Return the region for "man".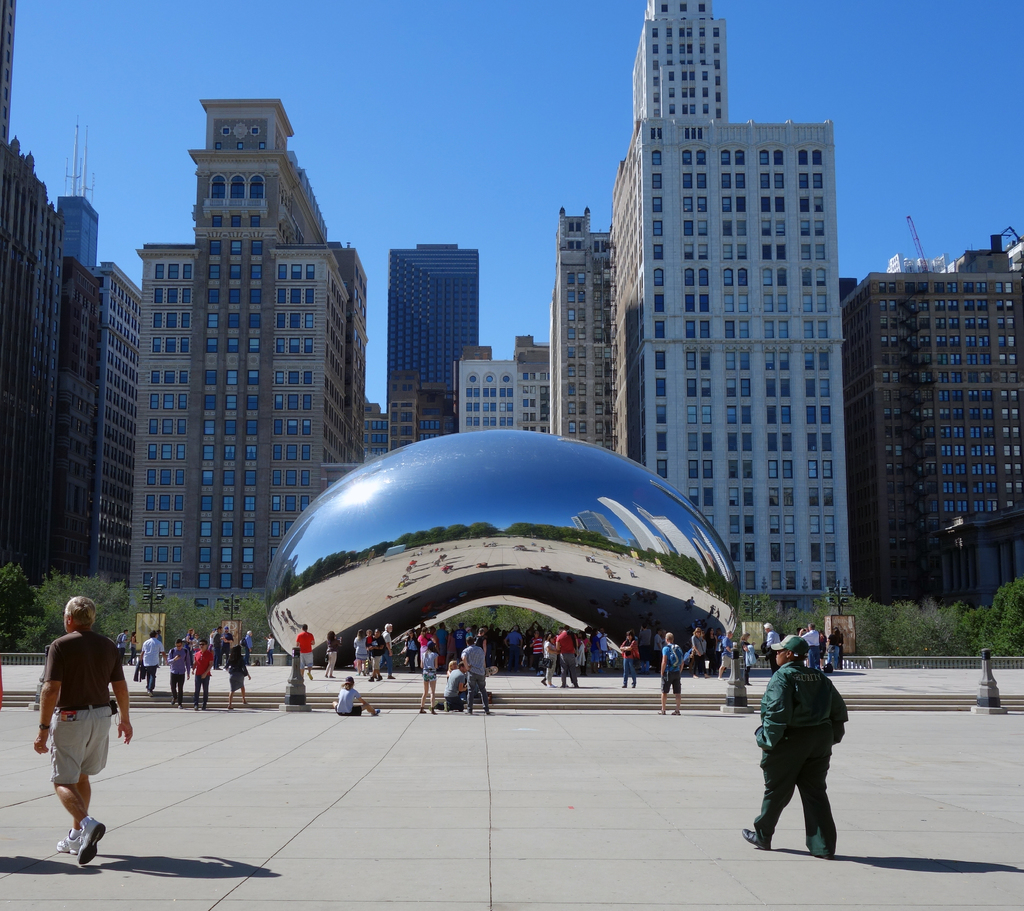
(657, 630, 683, 719).
